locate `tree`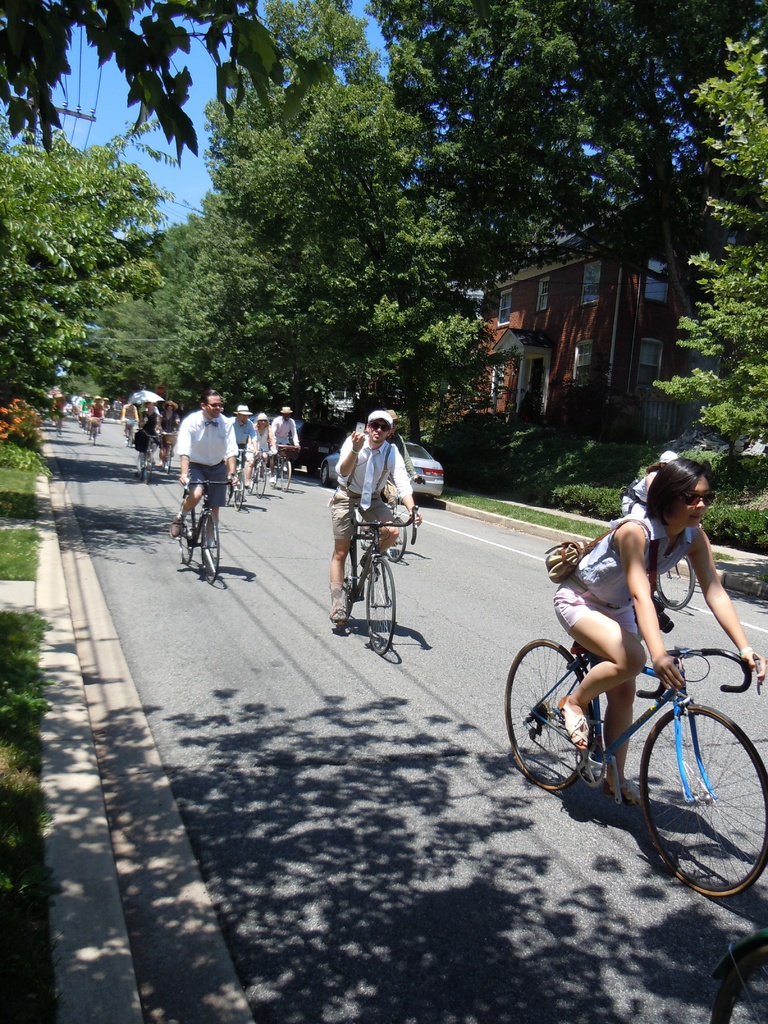
0 3 290 164
